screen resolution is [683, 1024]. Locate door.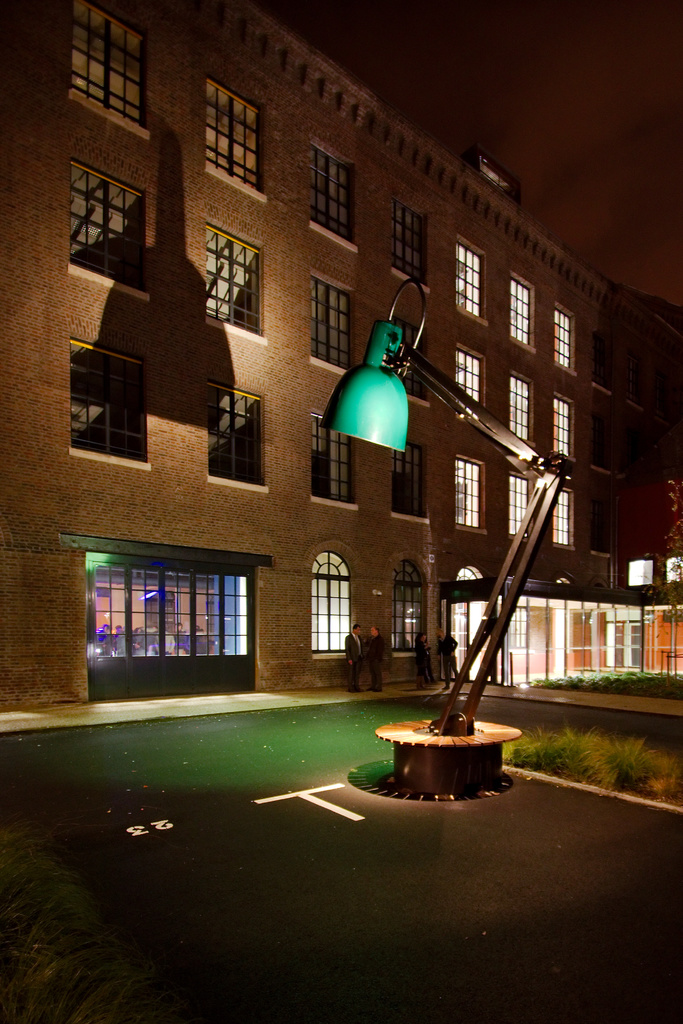
[609, 622, 642, 666].
